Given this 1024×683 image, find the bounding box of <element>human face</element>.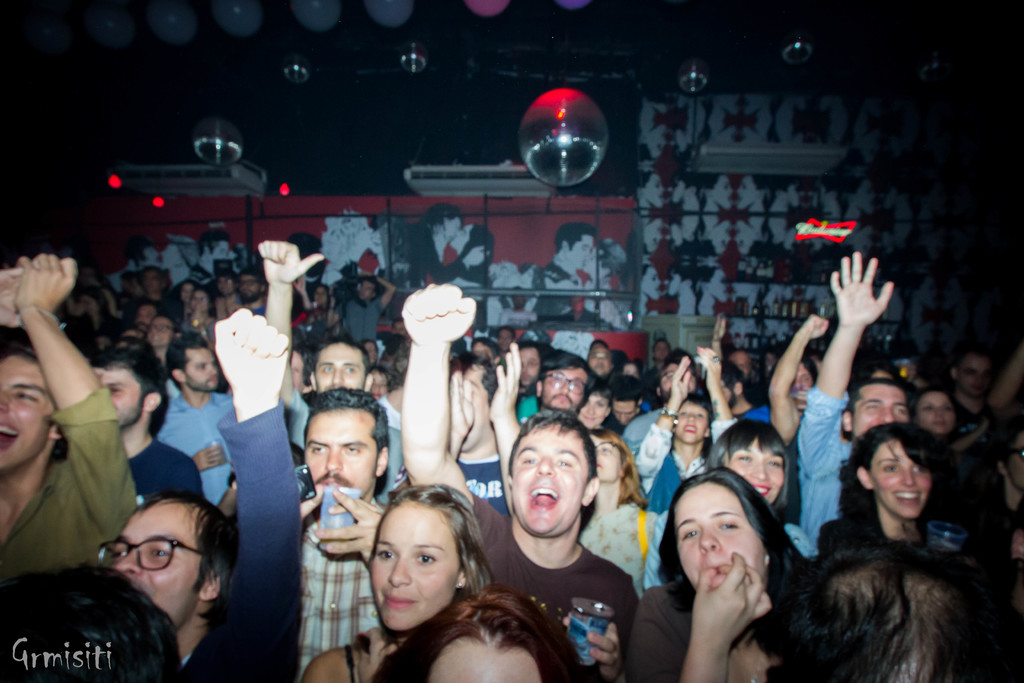
{"left": 582, "top": 247, "right": 604, "bottom": 279}.
